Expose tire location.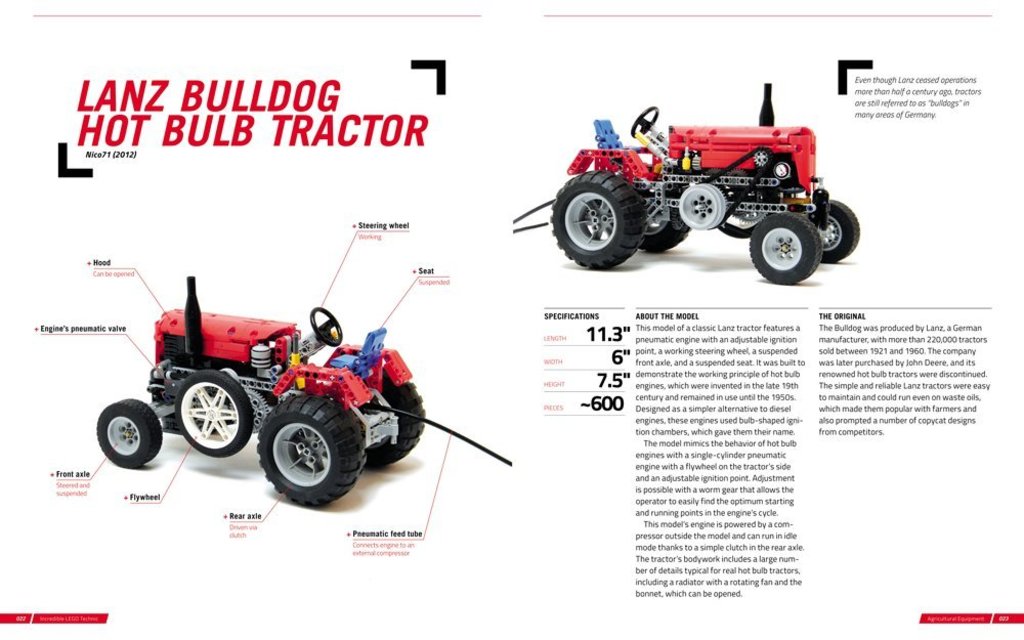
Exposed at rect(92, 398, 163, 466).
